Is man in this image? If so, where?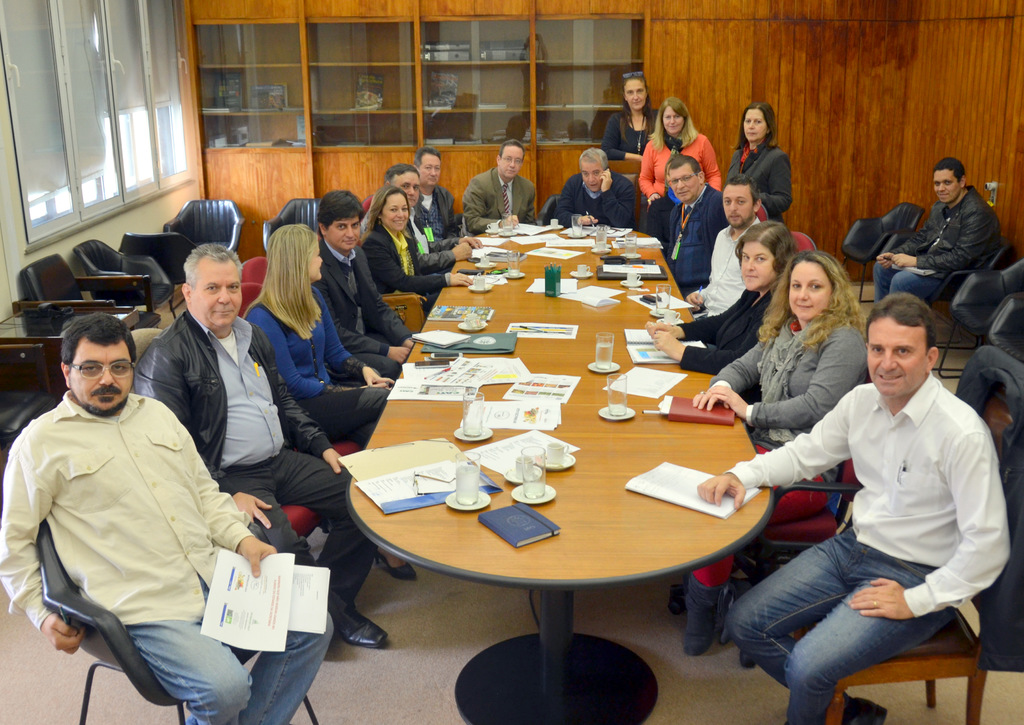
Yes, at 410,140,463,244.
